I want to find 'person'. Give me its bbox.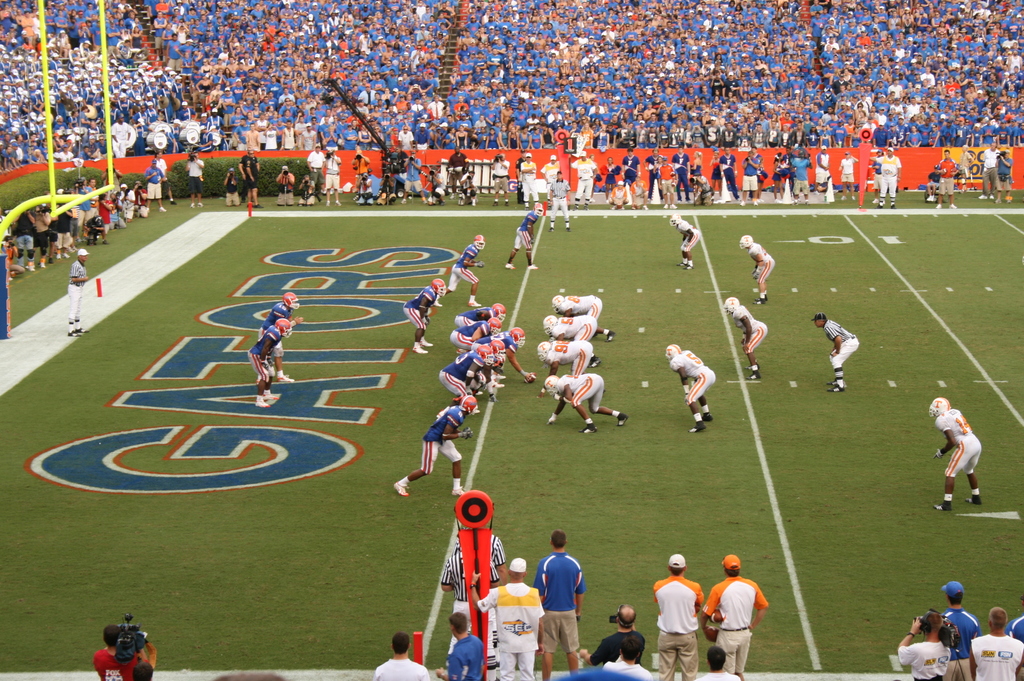
region(965, 607, 1023, 680).
